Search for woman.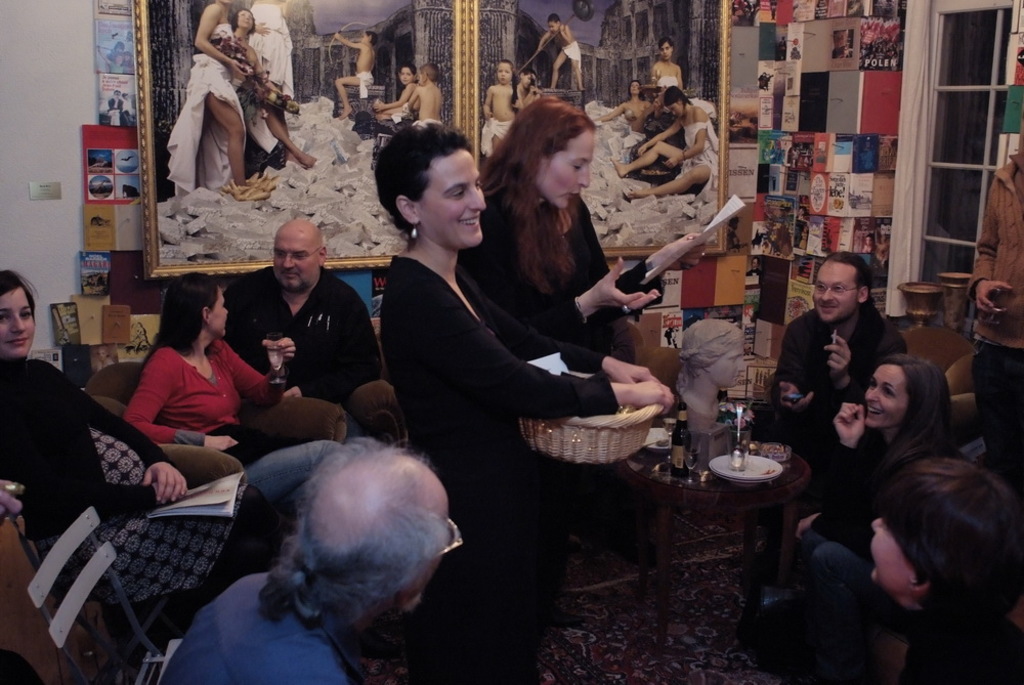
Found at rect(764, 352, 963, 619).
